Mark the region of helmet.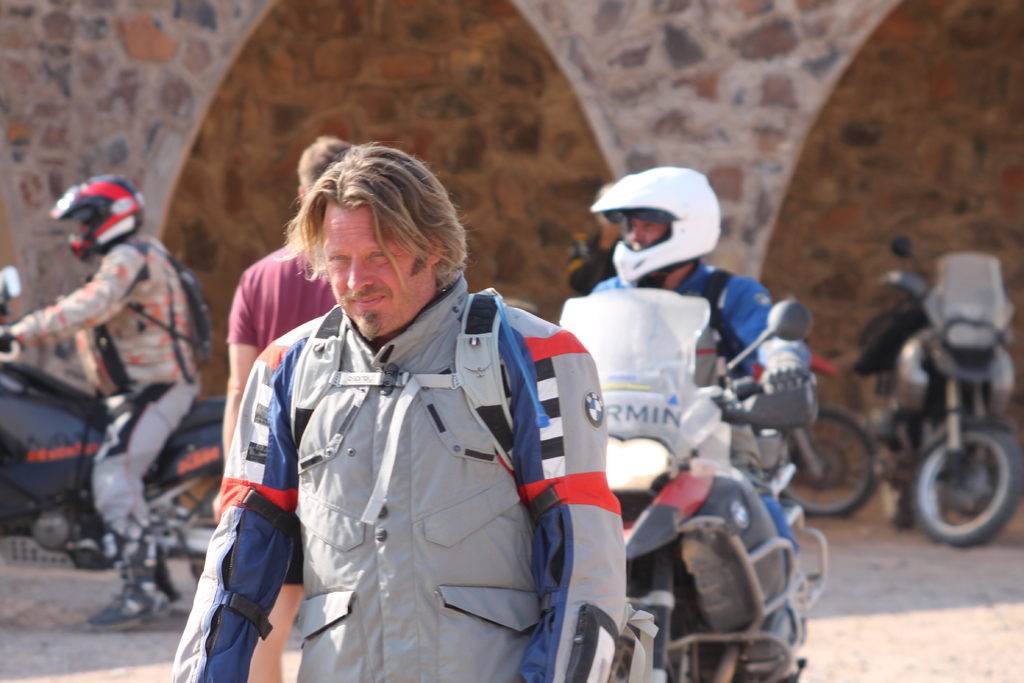
Region: bbox=[45, 179, 138, 251].
